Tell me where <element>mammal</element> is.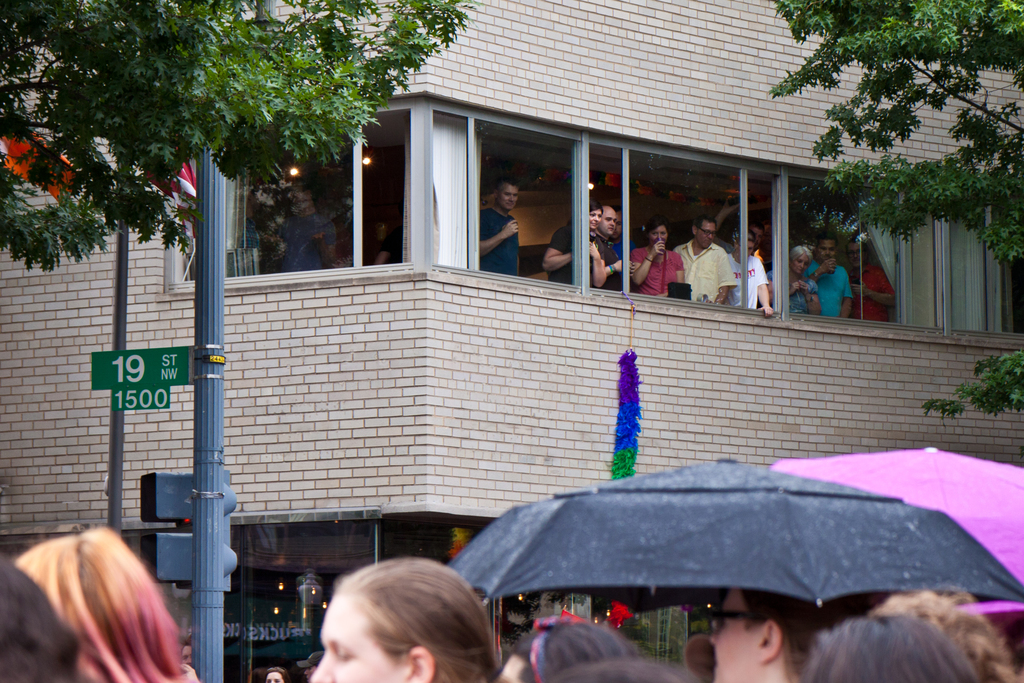
<element>mammal</element> is at {"x1": 592, "y1": 208, "x2": 625, "y2": 290}.
